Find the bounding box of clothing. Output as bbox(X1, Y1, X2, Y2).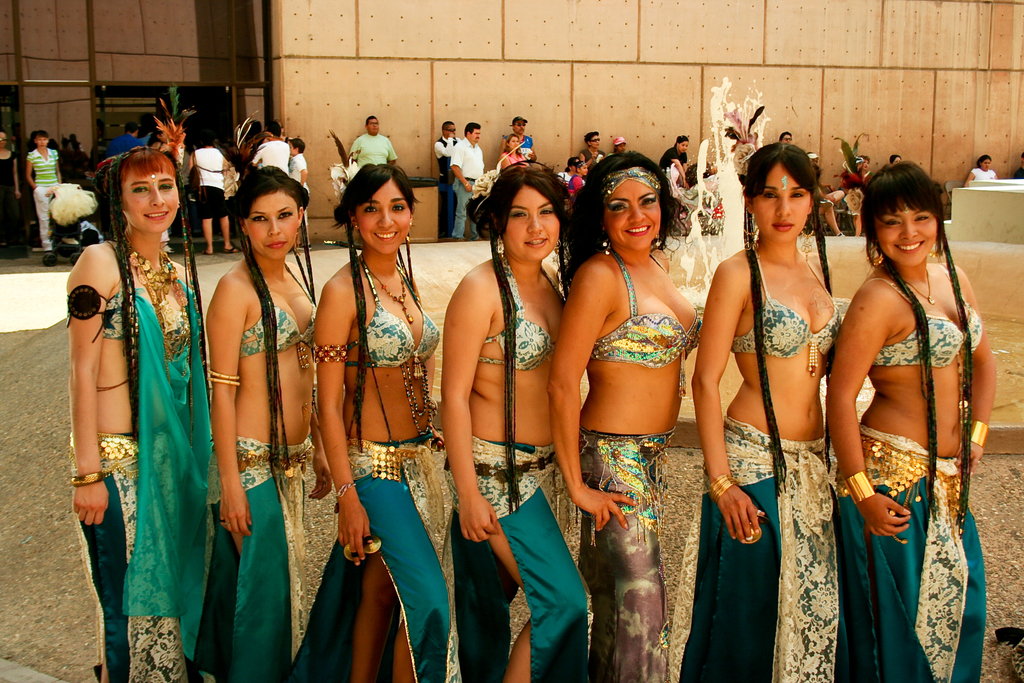
bbox(291, 251, 457, 682).
